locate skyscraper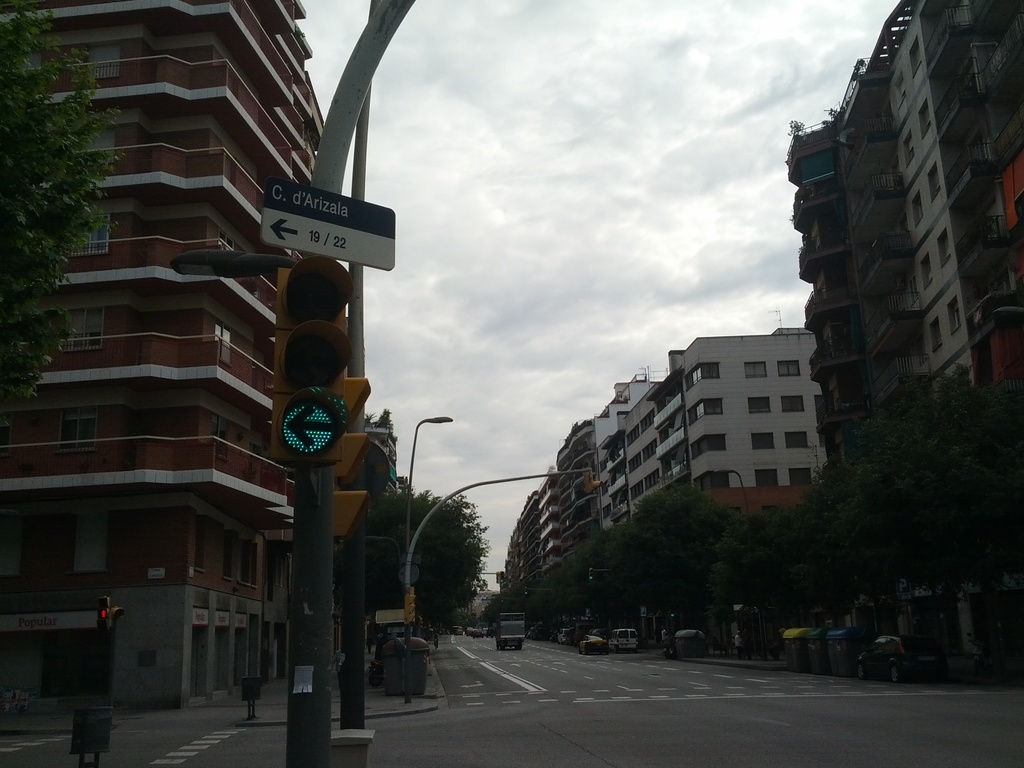
{"left": 0, "top": 0, "right": 330, "bottom": 686}
